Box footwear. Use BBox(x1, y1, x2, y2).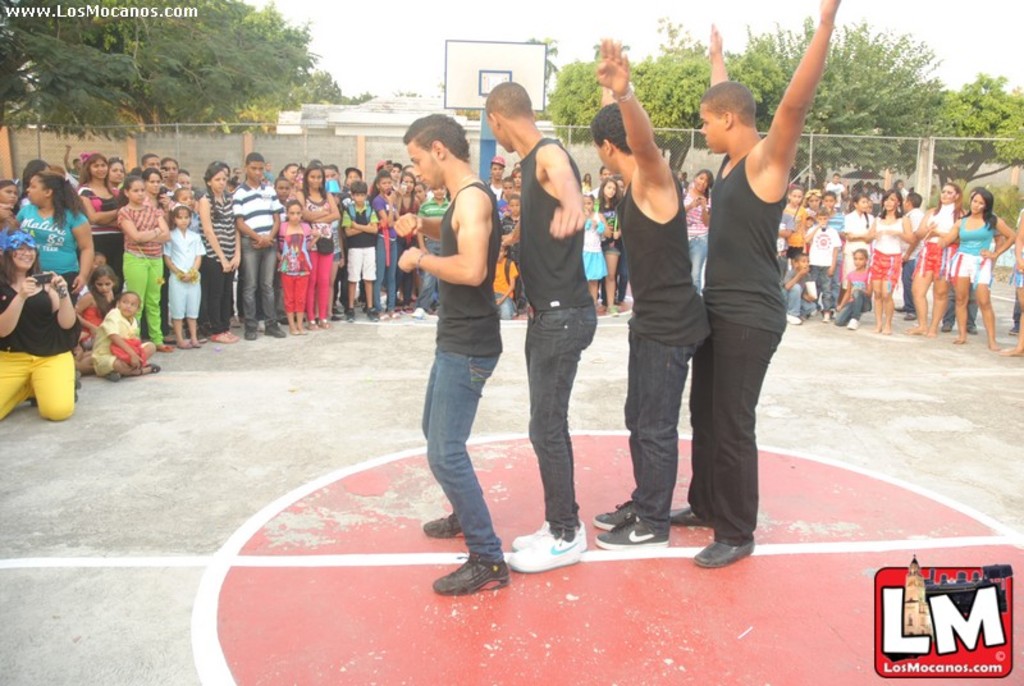
BBox(1007, 320, 1021, 334).
